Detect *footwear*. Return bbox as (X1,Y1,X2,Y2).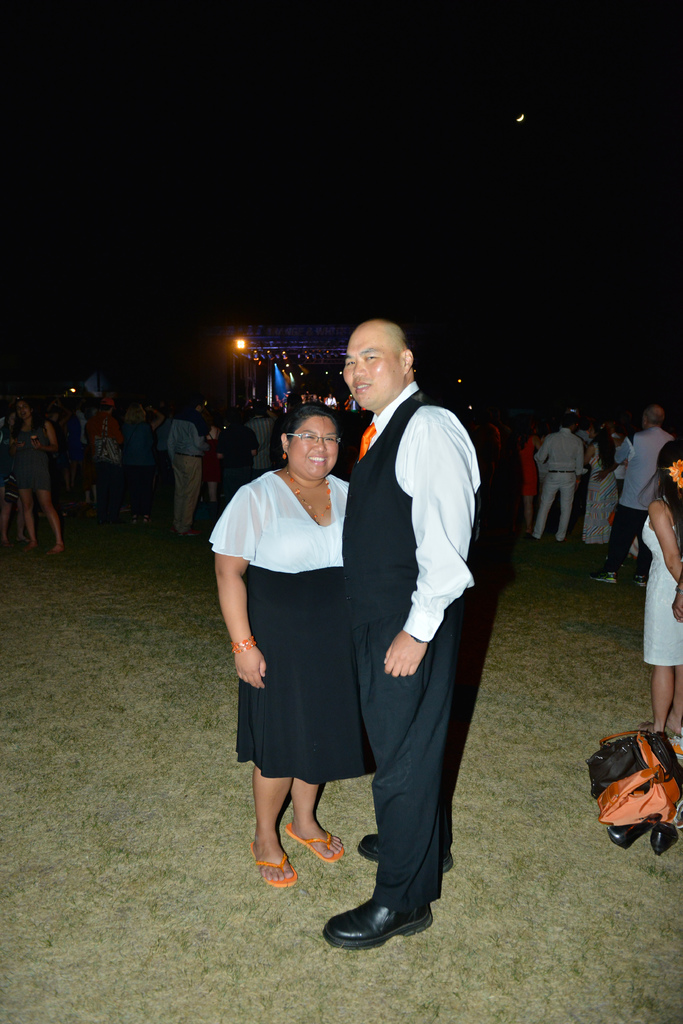
(531,531,550,543).
